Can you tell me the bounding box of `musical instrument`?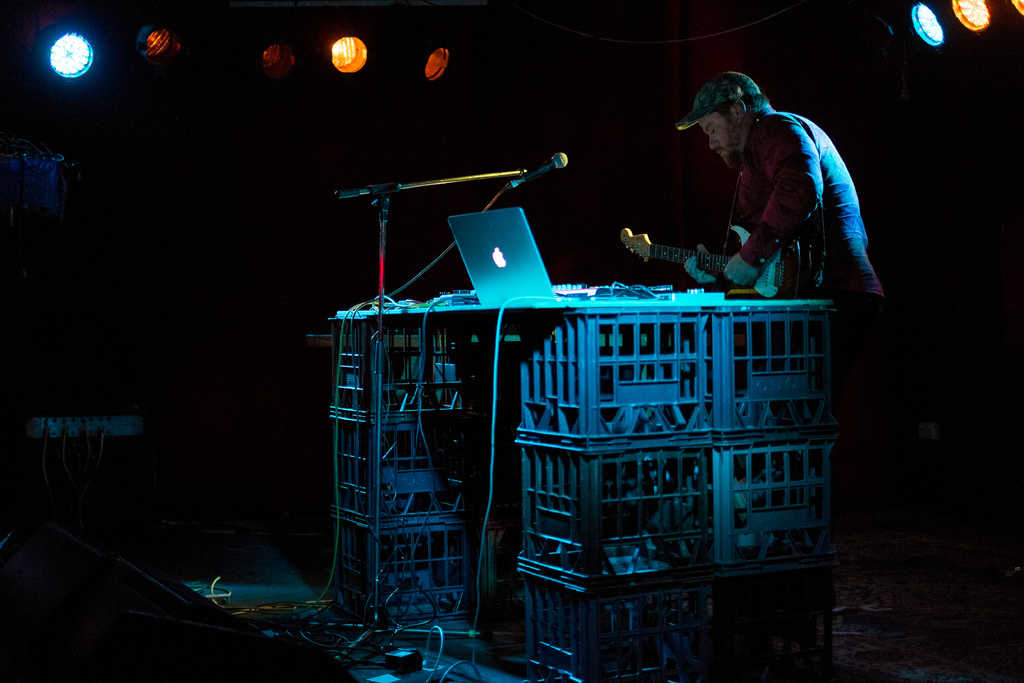
[left=612, top=222, right=820, bottom=299].
